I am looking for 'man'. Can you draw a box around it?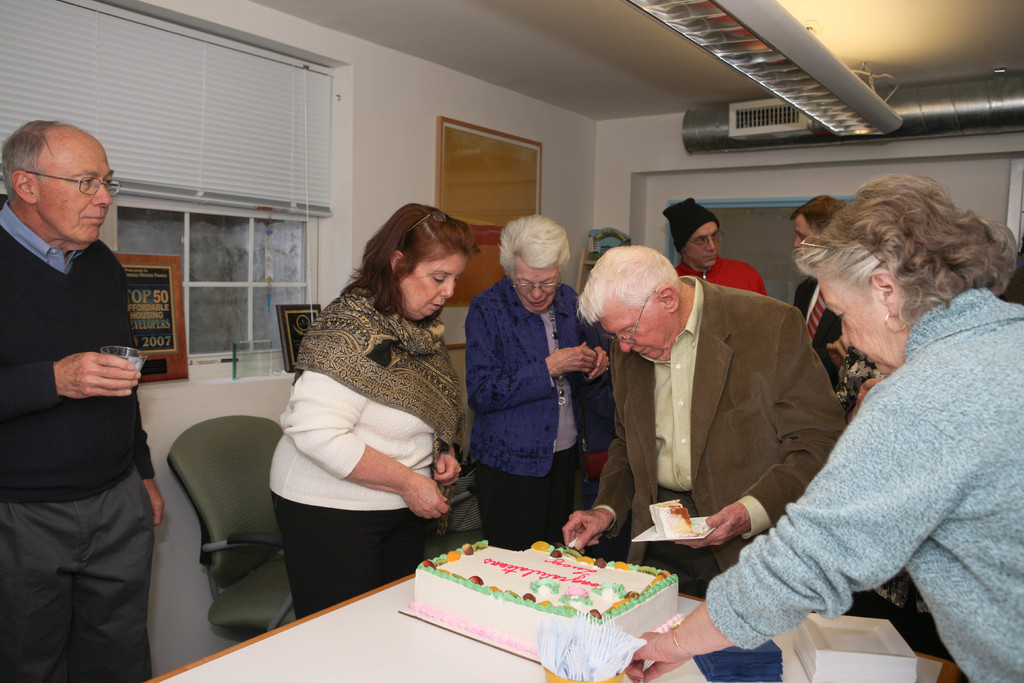
Sure, the bounding box is 662, 195, 764, 297.
